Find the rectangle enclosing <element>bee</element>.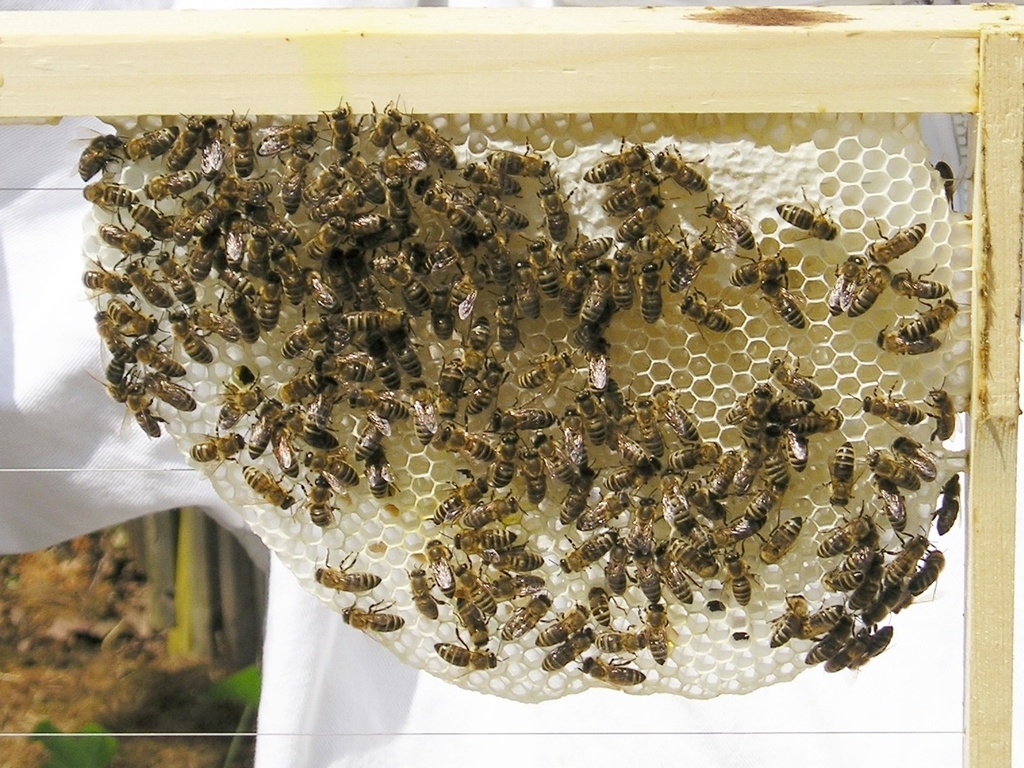
locate(481, 551, 546, 581).
